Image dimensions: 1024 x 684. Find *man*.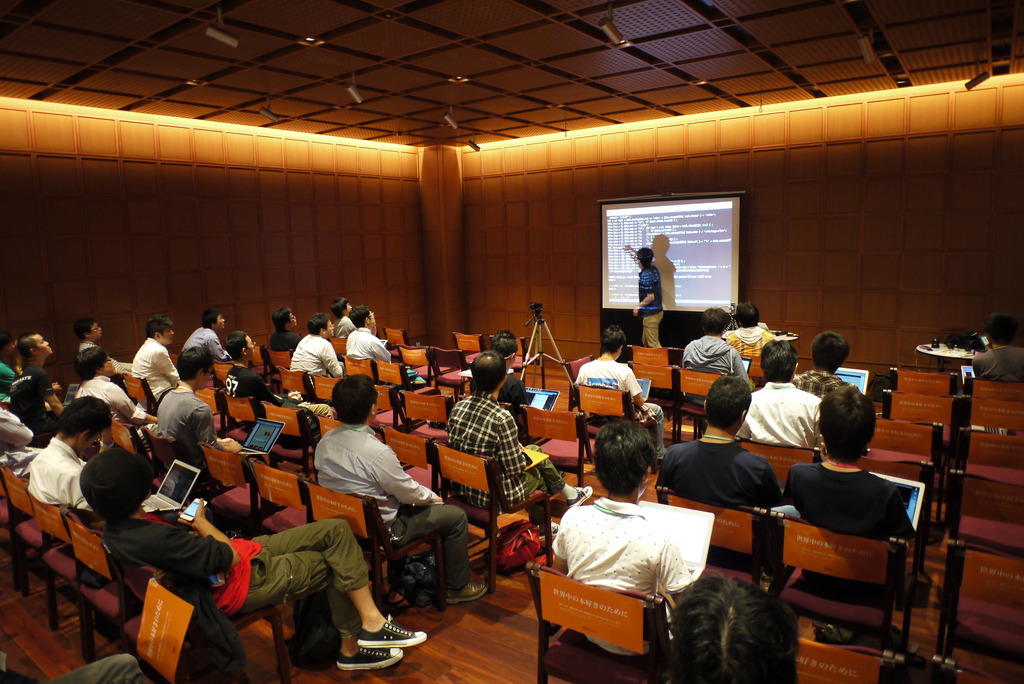
bbox=[81, 444, 429, 674].
